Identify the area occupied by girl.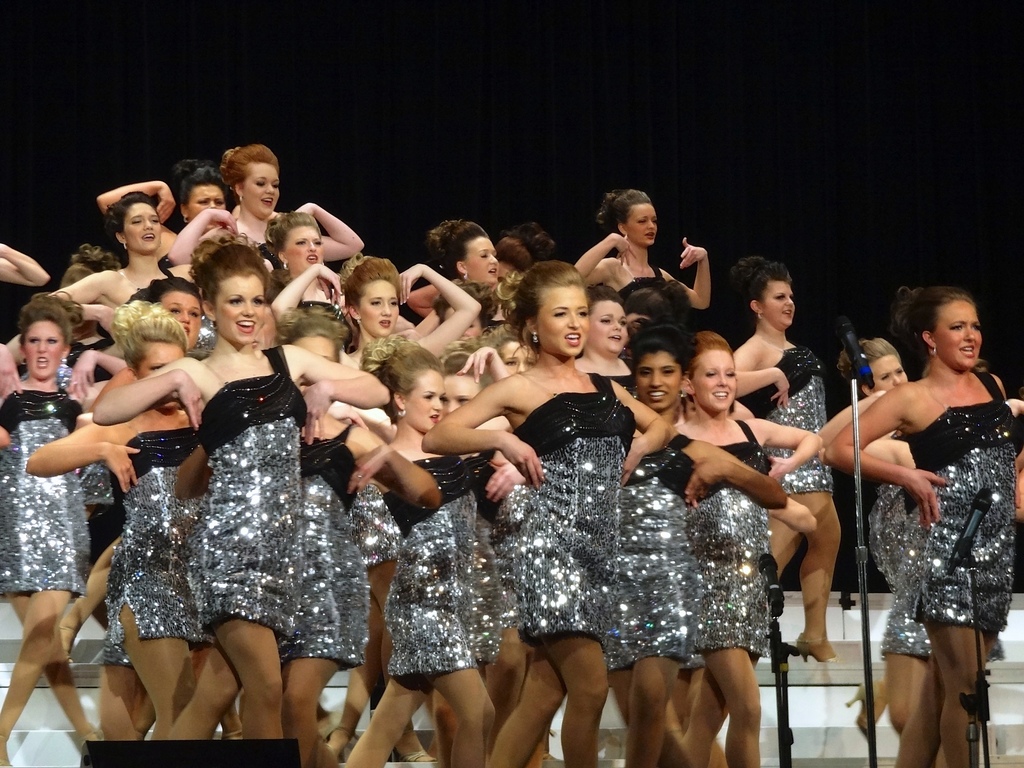
Area: [849,337,913,730].
